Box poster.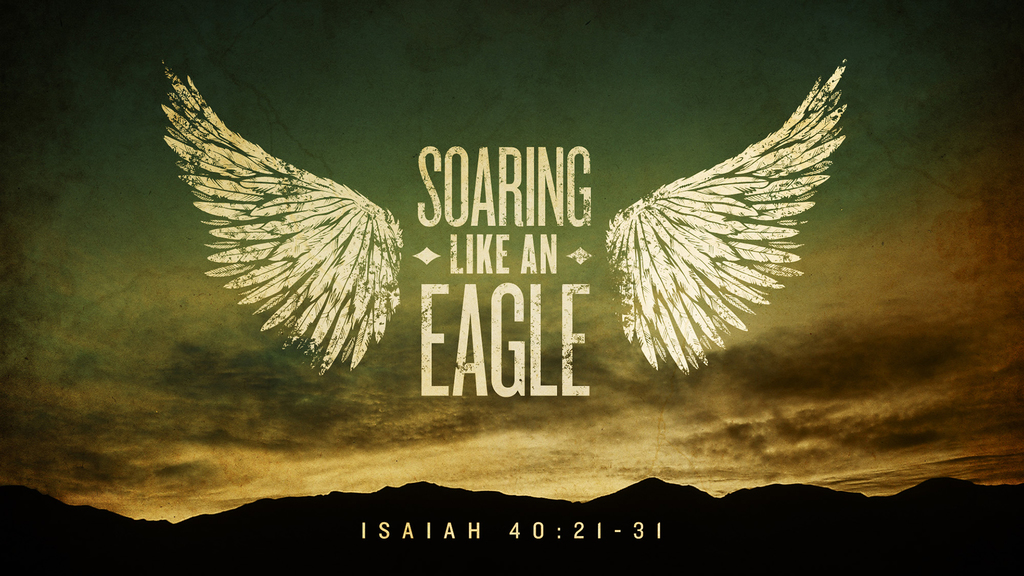
[left=0, top=0, right=1023, bottom=575].
